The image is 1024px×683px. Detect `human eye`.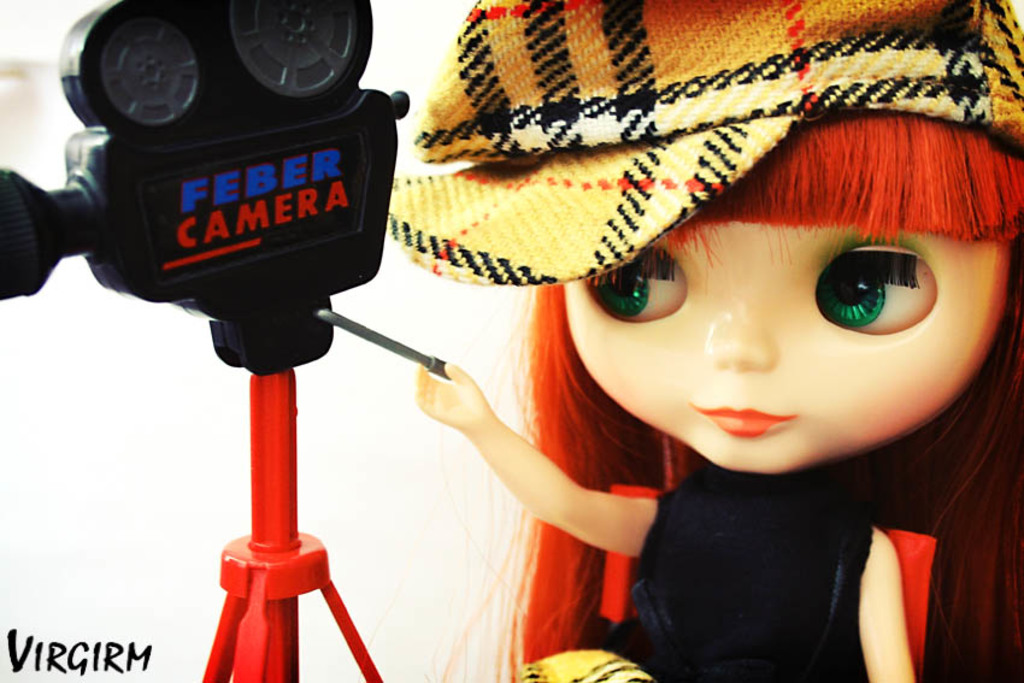
Detection: l=572, t=237, r=694, b=329.
